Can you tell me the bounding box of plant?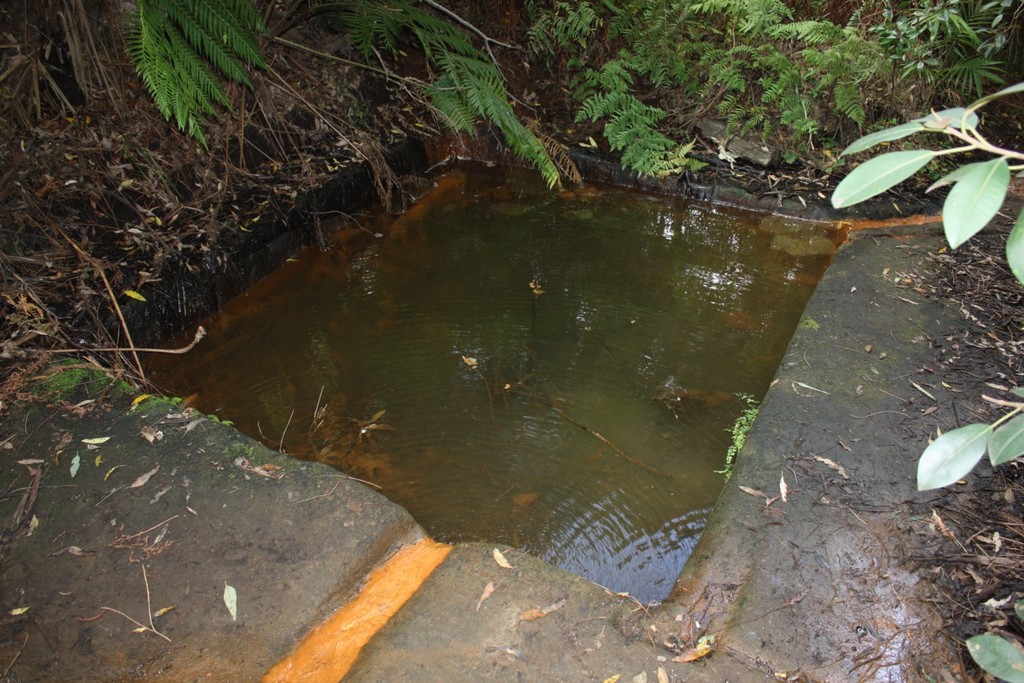
[x1=910, y1=395, x2=1023, y2=495].
